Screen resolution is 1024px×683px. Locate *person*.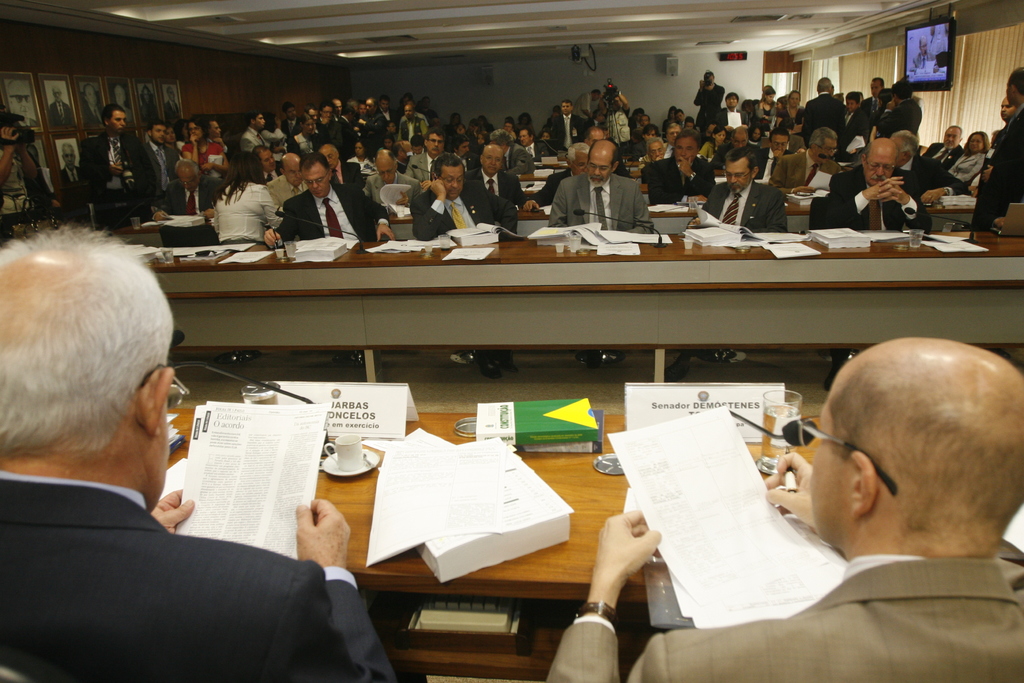
<region>816, 136, 941, 236</region>.
